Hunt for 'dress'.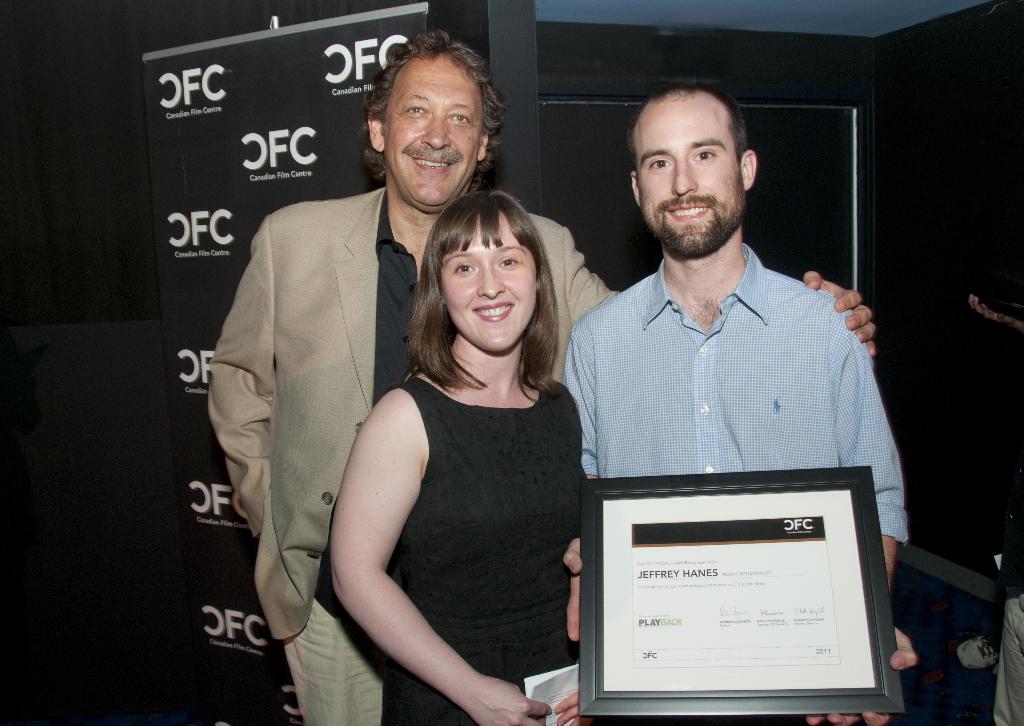
Hunted down at [x1=396, y1=375, x2=614, y2=725].
